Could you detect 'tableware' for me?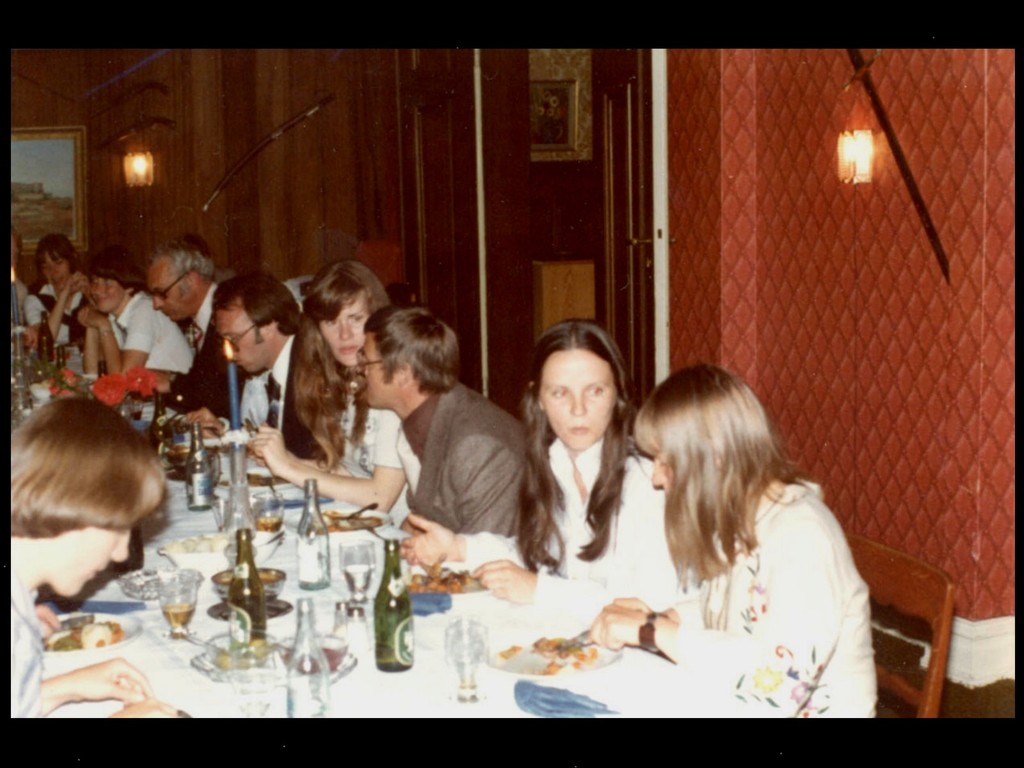
Detection result: x1=218, y1=466, x2=291, y2=488.
